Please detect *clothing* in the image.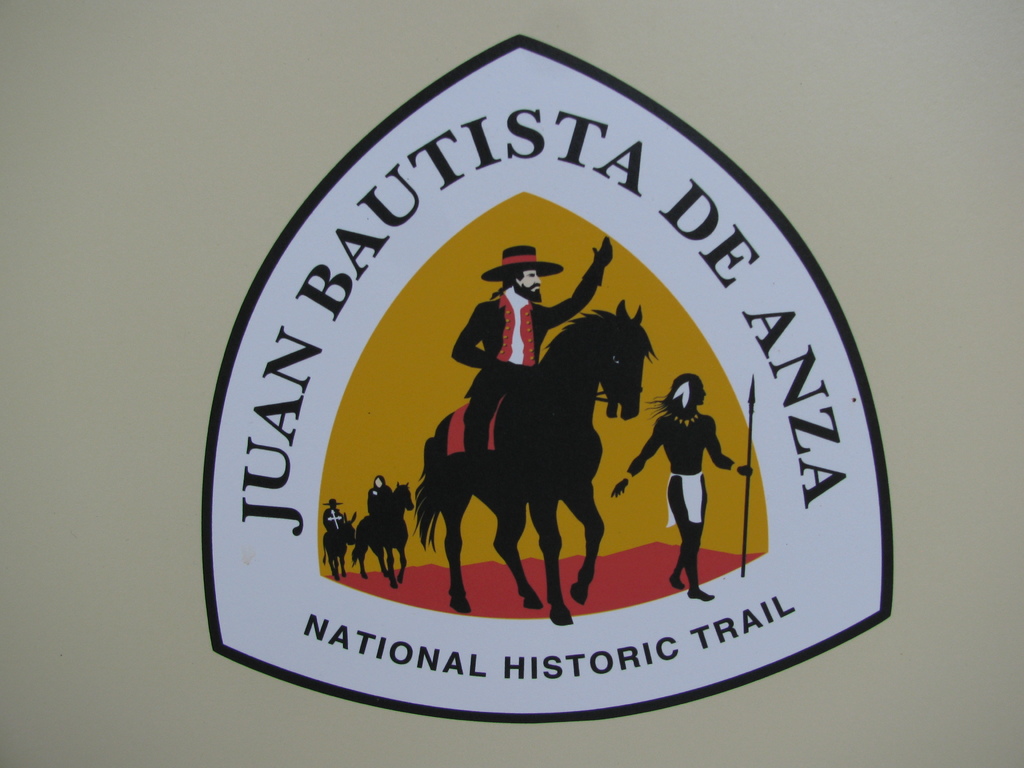
368/487/402/503.
